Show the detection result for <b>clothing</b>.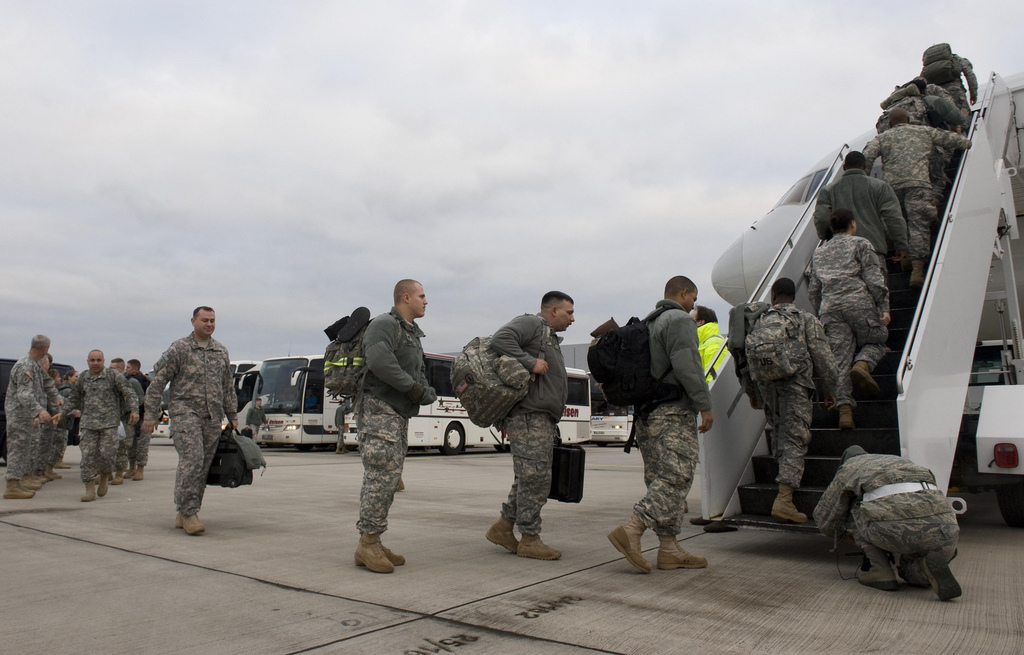
(x1=135, y1=333, x2=235, y2=516).
